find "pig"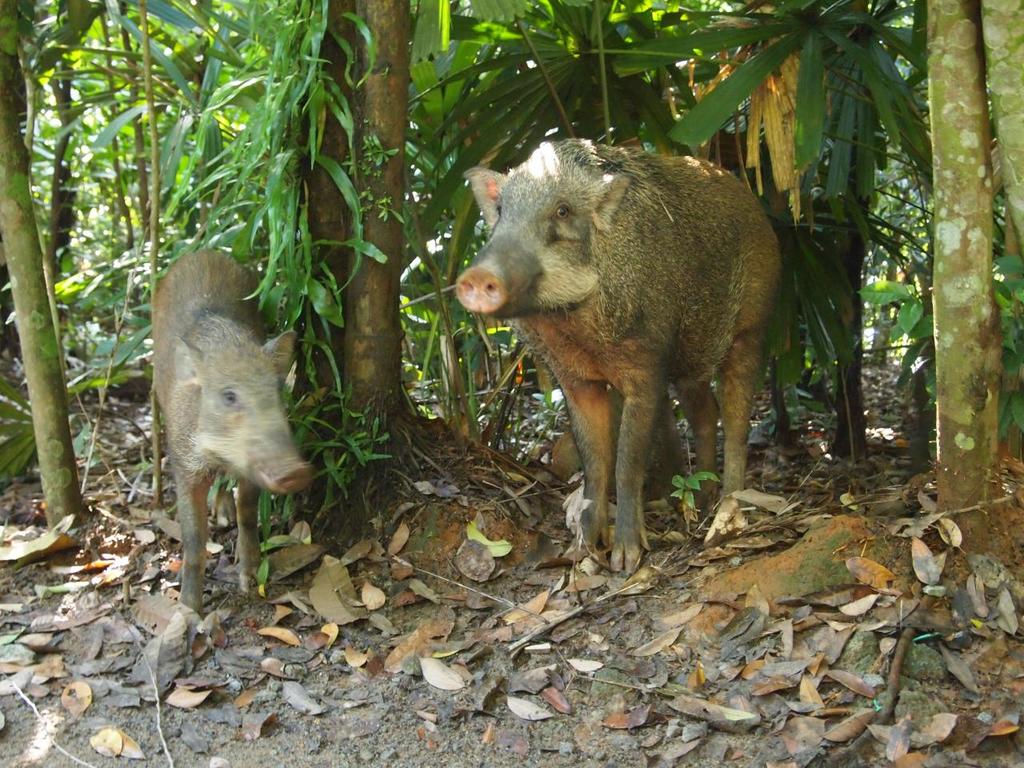
rect(450, 135, 785, 573)
